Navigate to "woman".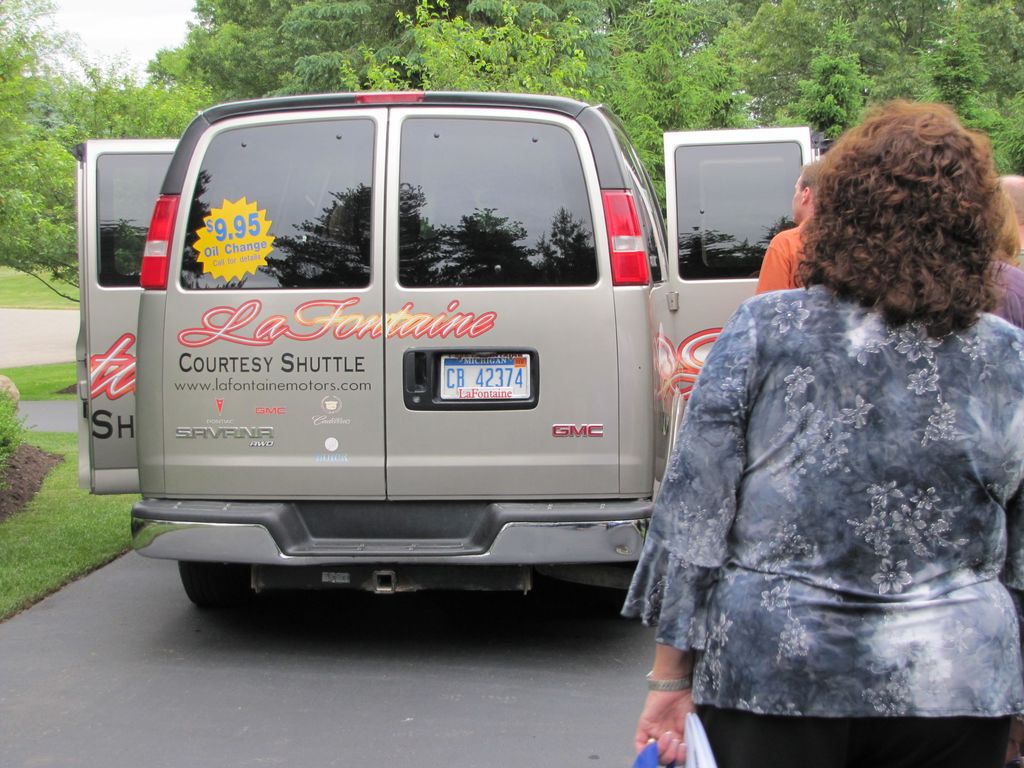
Navigation target: <box>641,118,1023,733</box>.
